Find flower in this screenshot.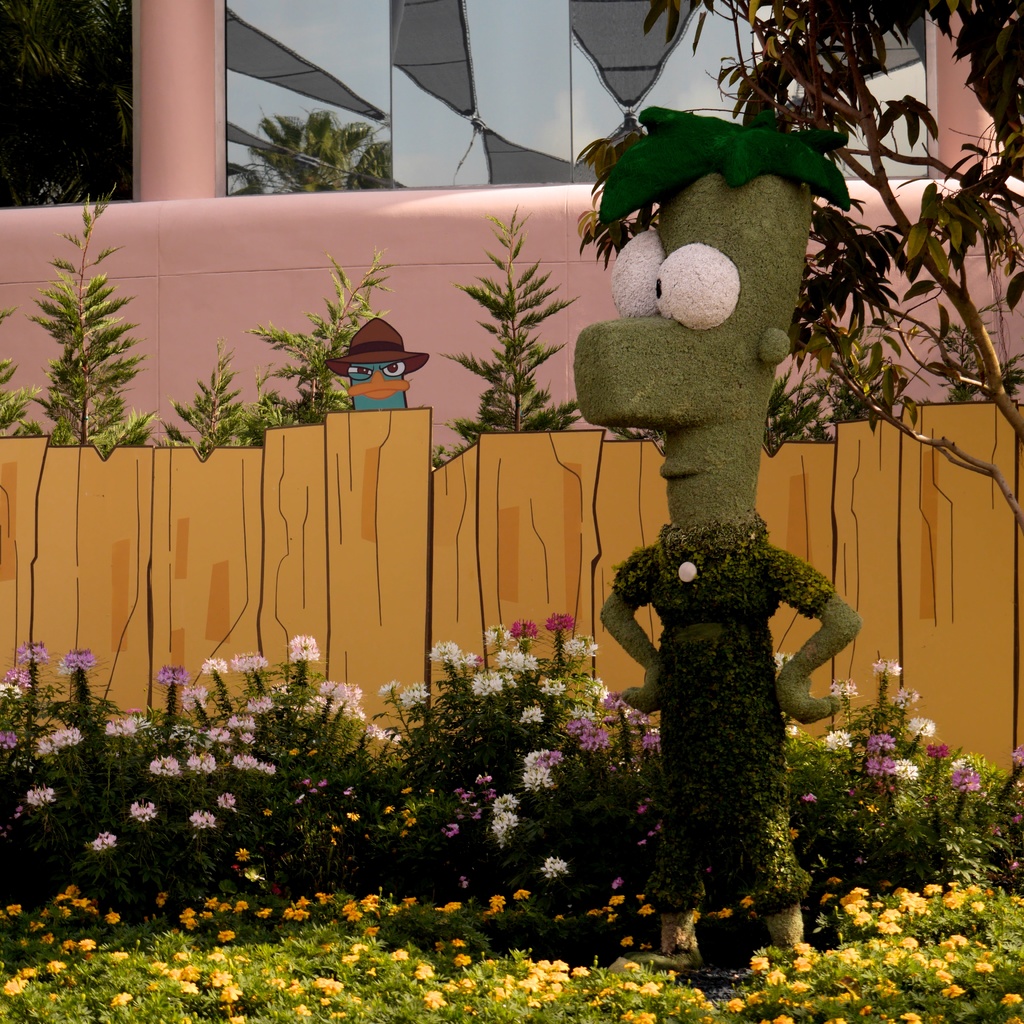
The bounding box for flower is detection(496, 648, 538, 675).
